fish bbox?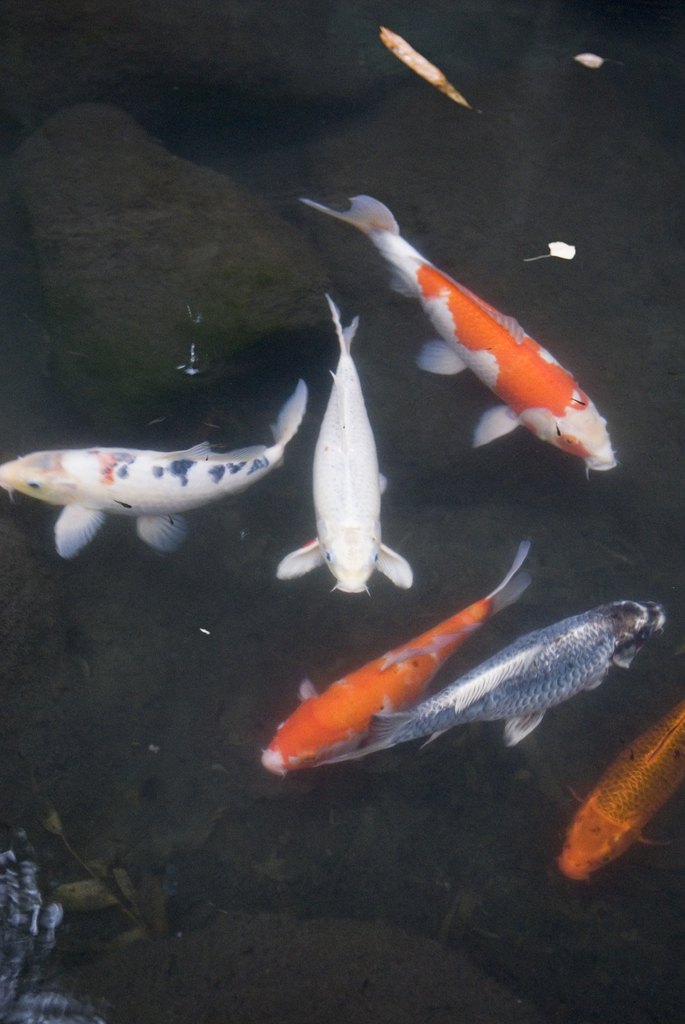
[left=255, top=533, right=539, bottom=783]
